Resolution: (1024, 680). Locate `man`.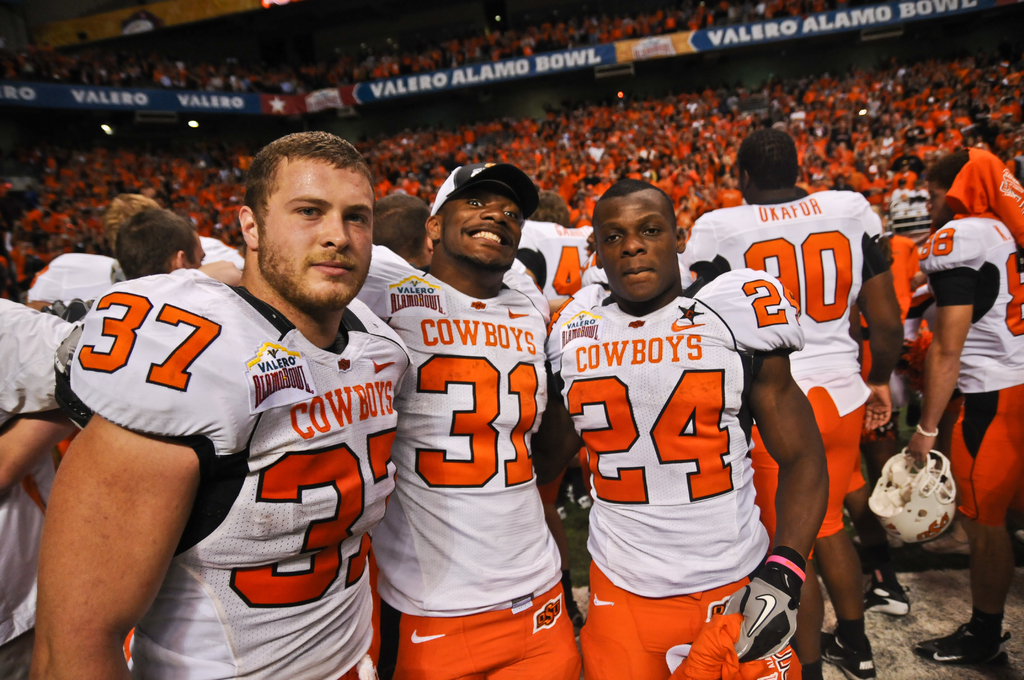
bbox(682, 131, 908, 677).
